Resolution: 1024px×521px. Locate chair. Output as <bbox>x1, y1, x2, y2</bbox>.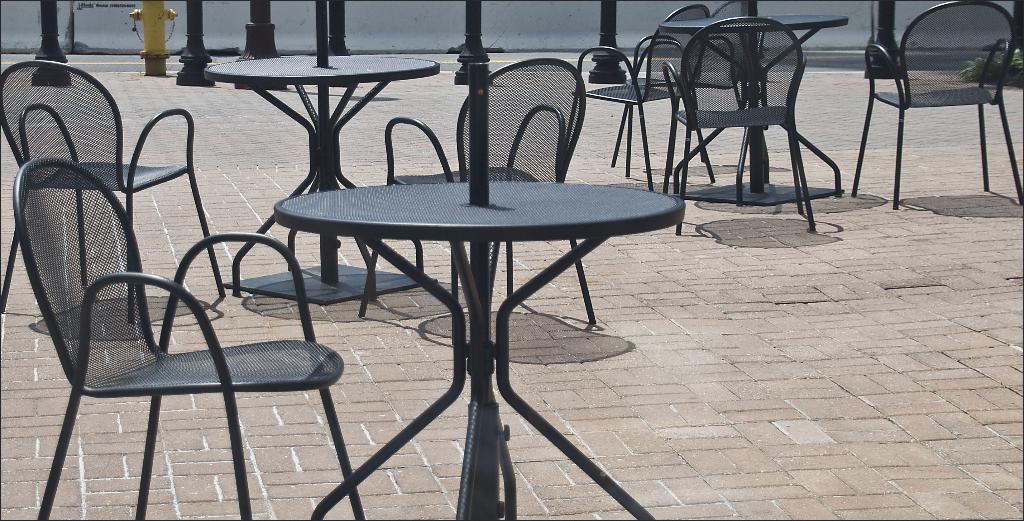
<bbox>666, 13, 824, 234</bbox>.
